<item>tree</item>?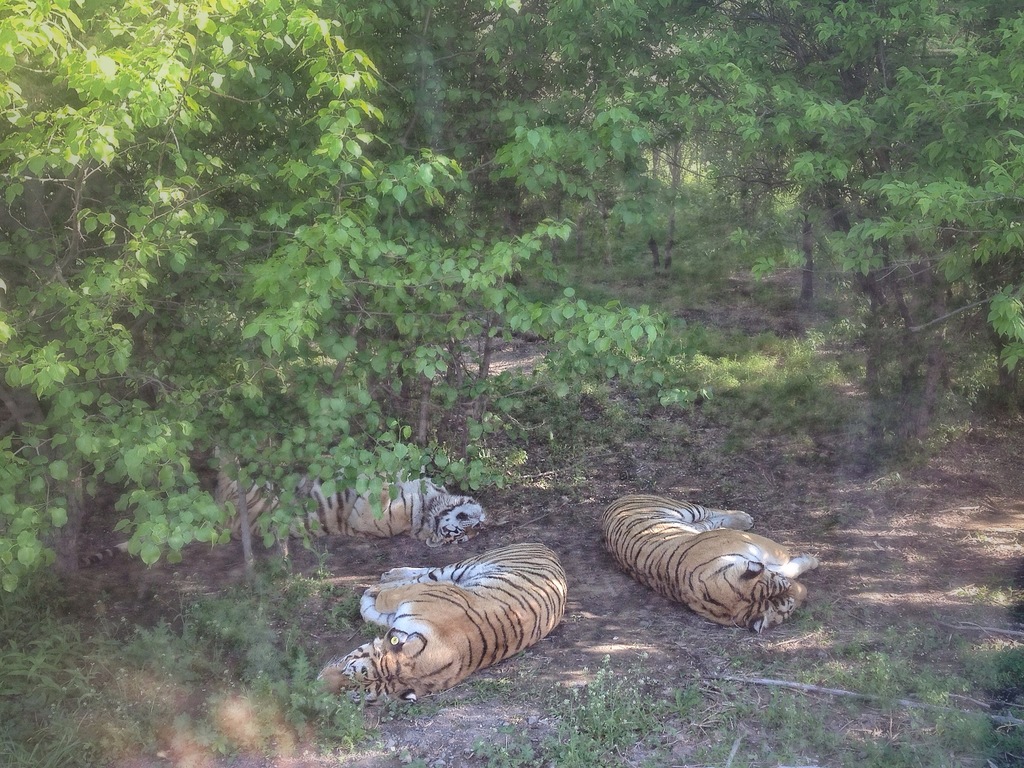
bbox(292, 0, 507, 451)
